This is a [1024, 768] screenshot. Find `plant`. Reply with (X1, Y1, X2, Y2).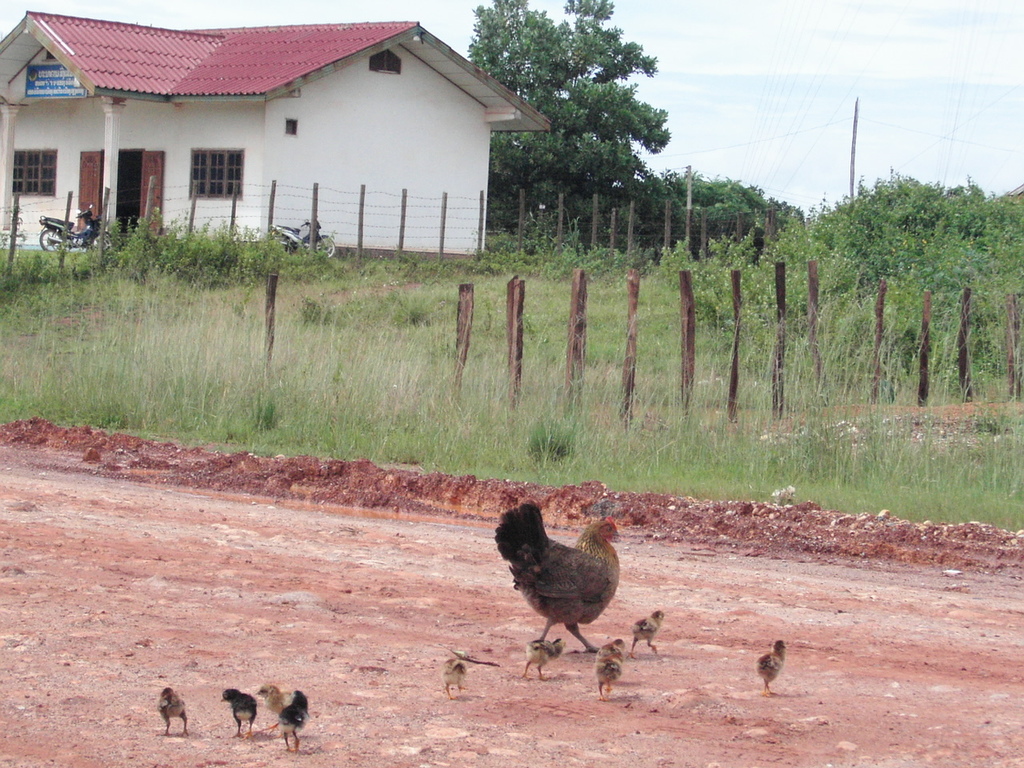
(0, 264, 1023, 538).
